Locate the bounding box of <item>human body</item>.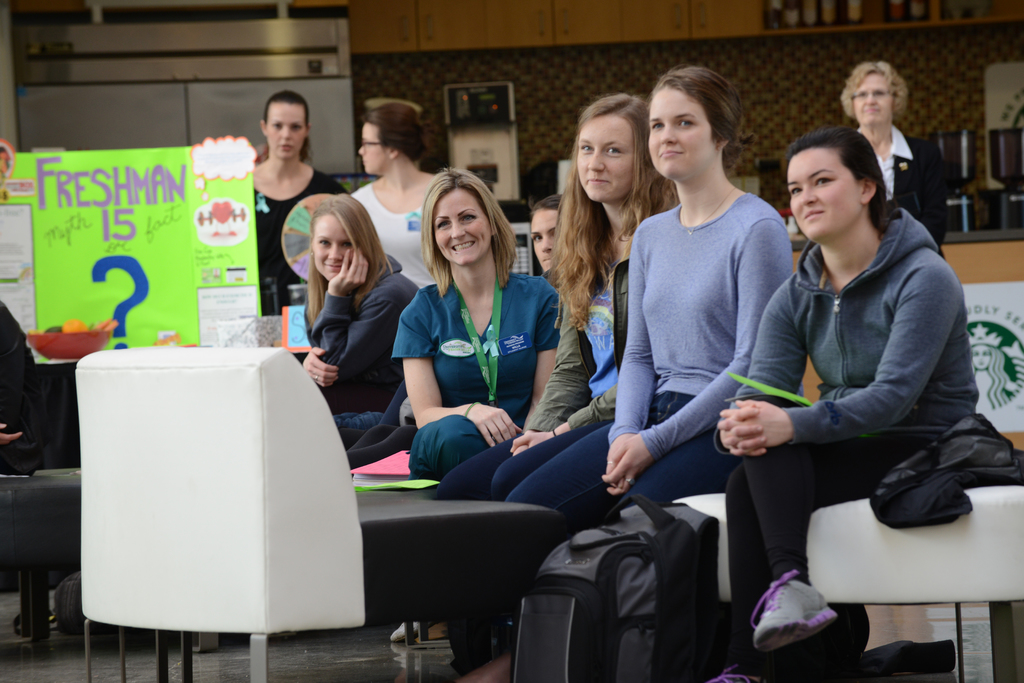
Bounding box: box(349, 94, 470, 309).
